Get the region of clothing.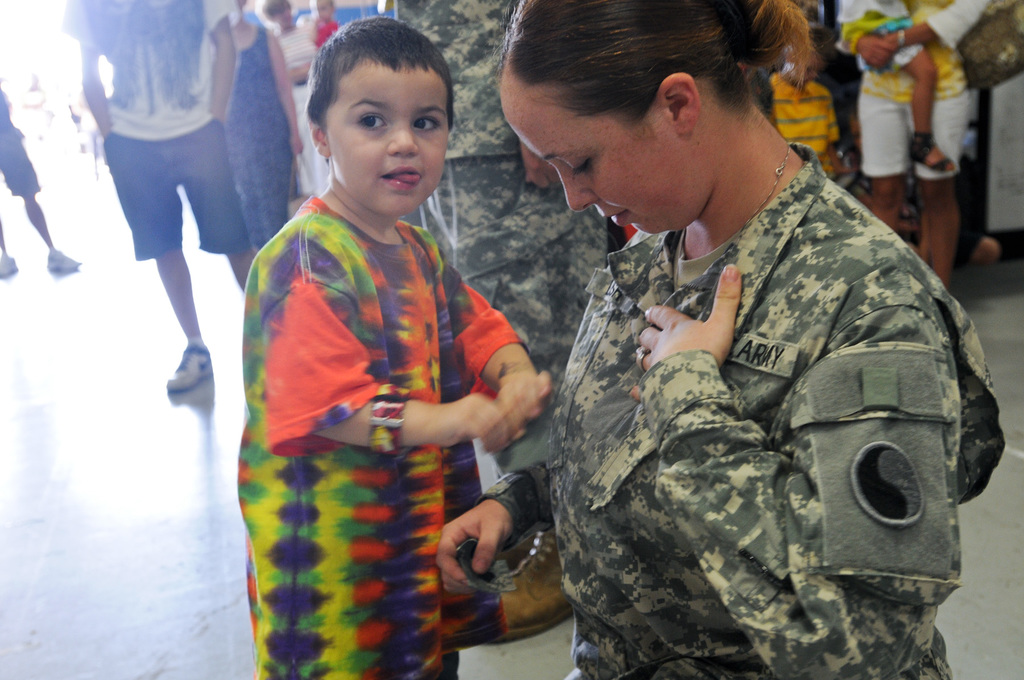
BBox(765, 73, 834, 171).
